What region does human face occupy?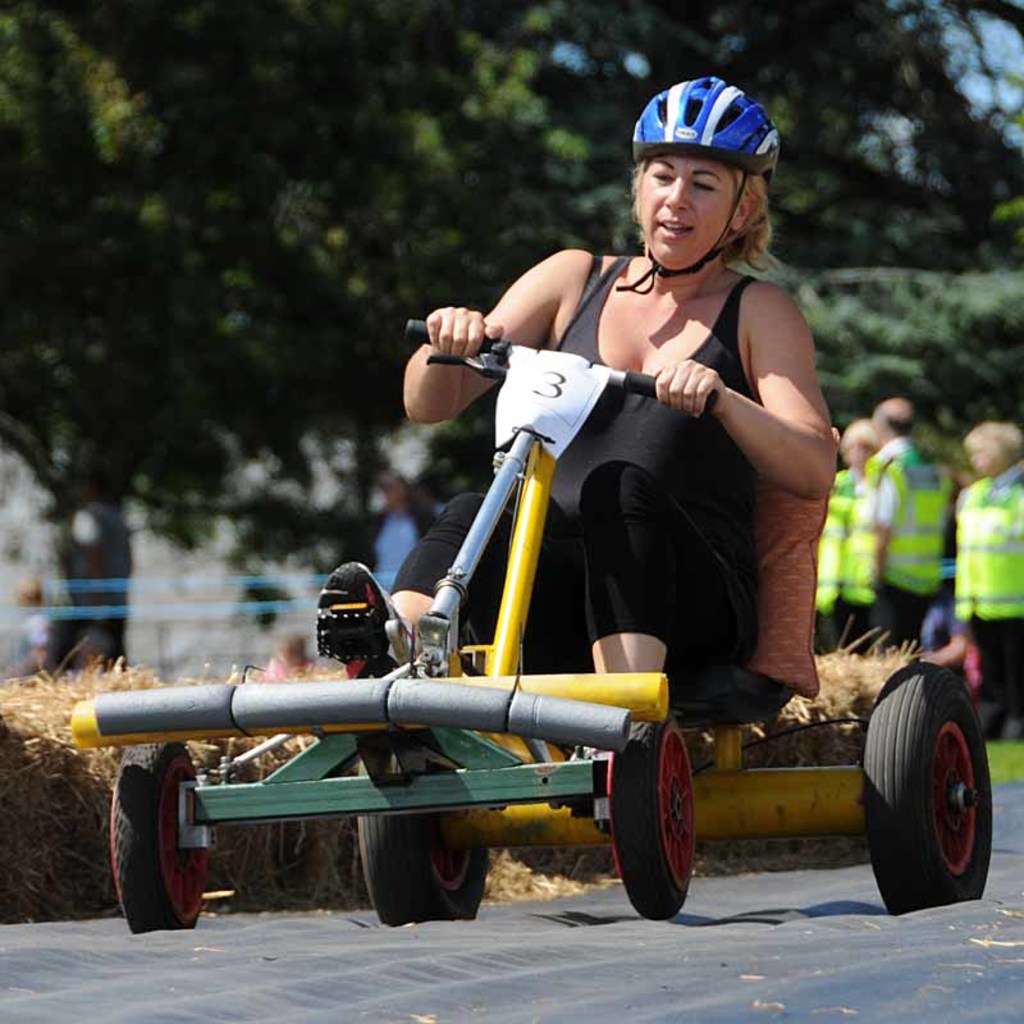
BBox(636, 151, 744, 271).
